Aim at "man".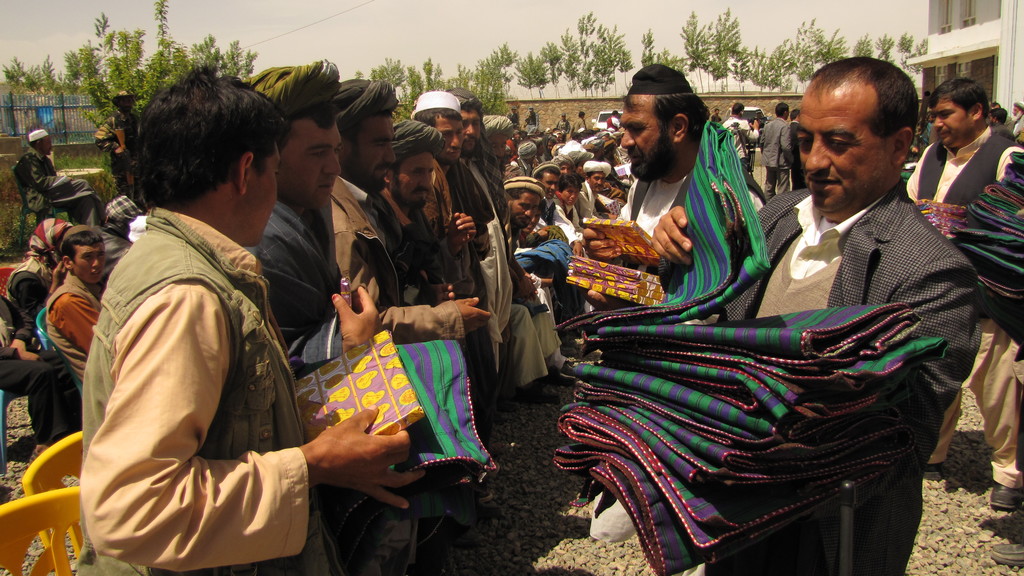
Aimed at {"x1": 906, "y1": 70, "x2": 1023, "y2": 507}.
